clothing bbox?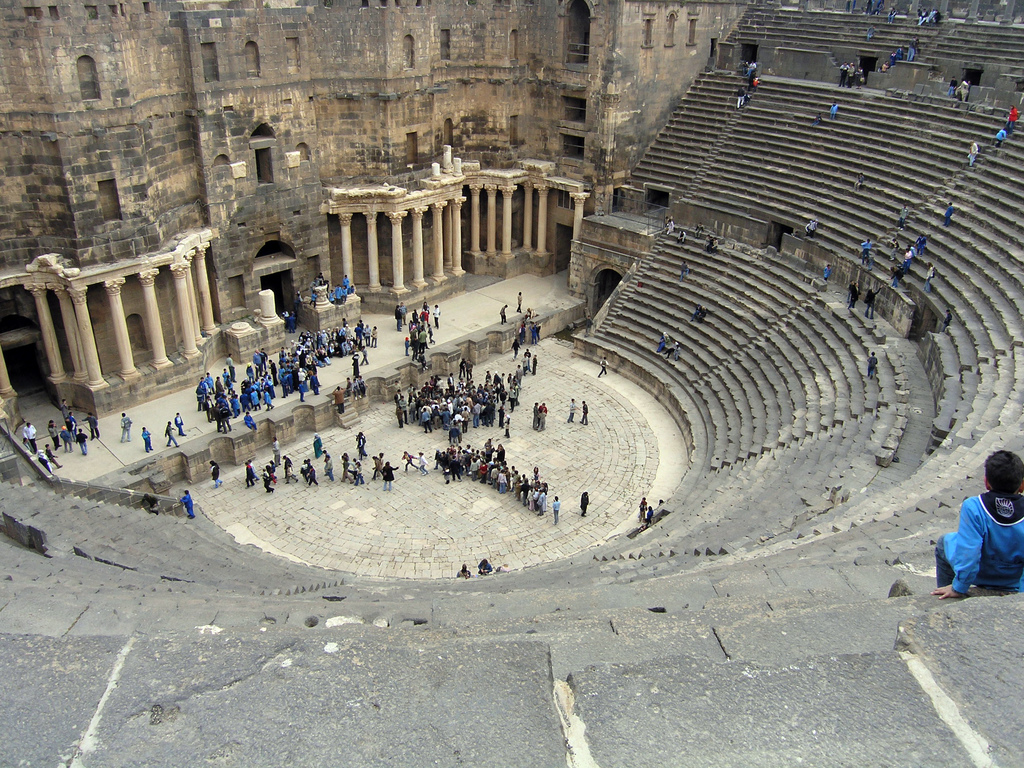
Rect(813, 113, 822, 129)
